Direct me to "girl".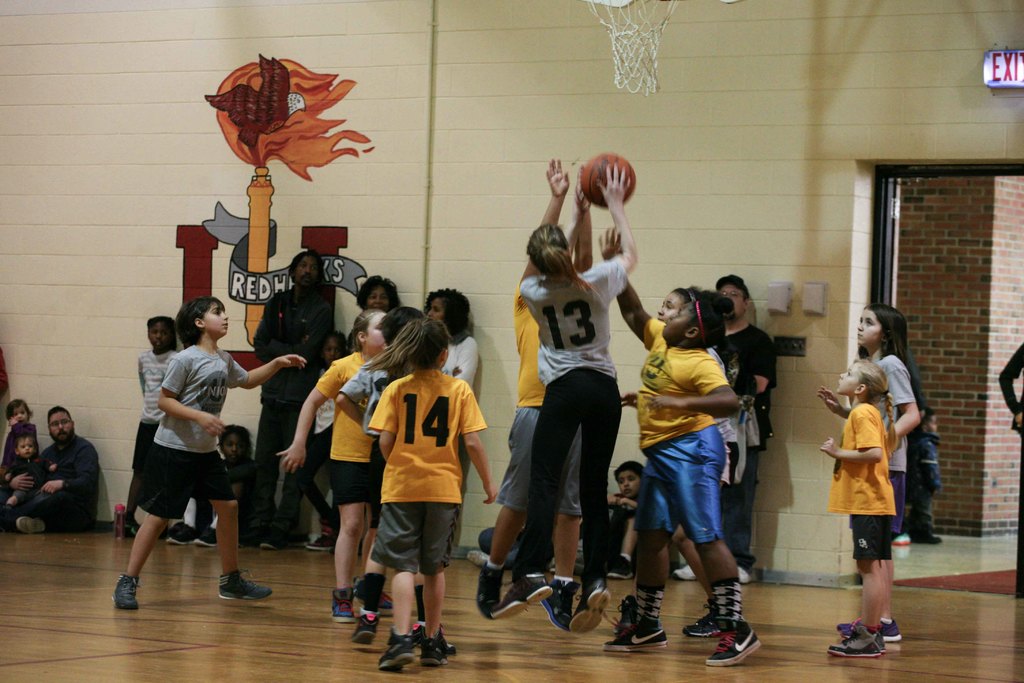
Direction: select_region(819, 356, 897, 659).
